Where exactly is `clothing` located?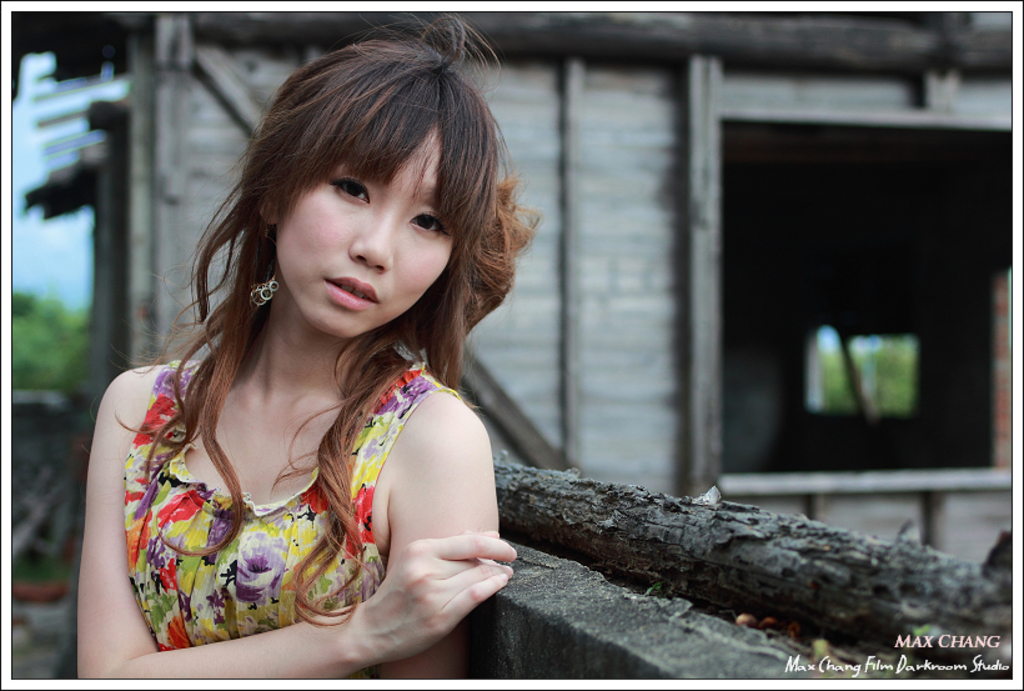
Its bounding box is l=101, t=327, r=457, b=630.
